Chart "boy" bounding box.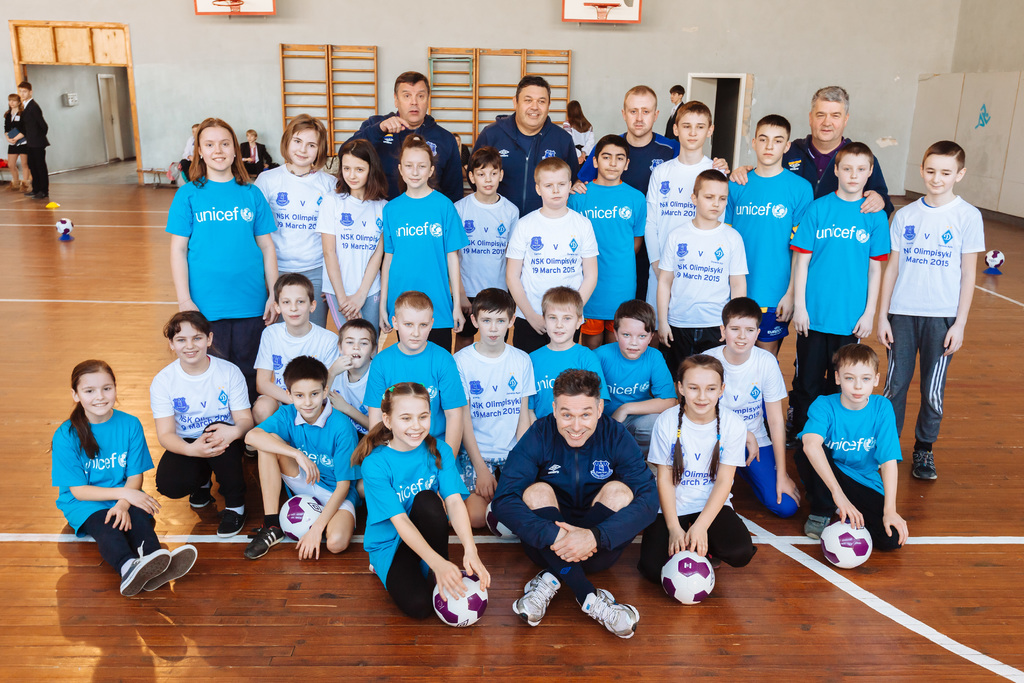
Charted: 321, 318, 375, 437.
